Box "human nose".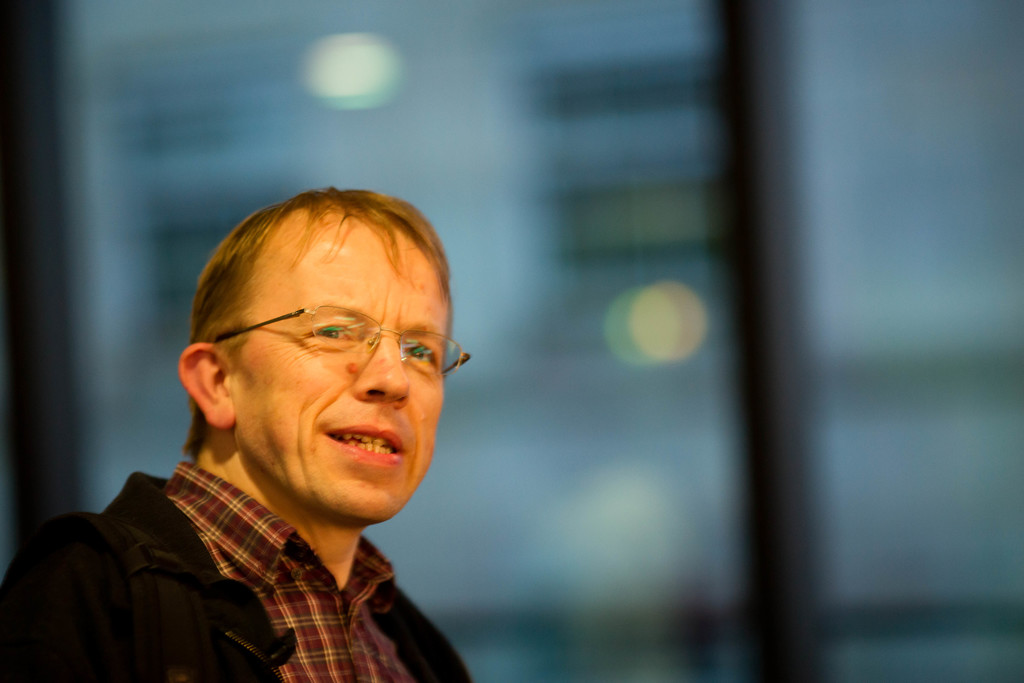
x1=356 y1=333 x2=411 y2=405.
